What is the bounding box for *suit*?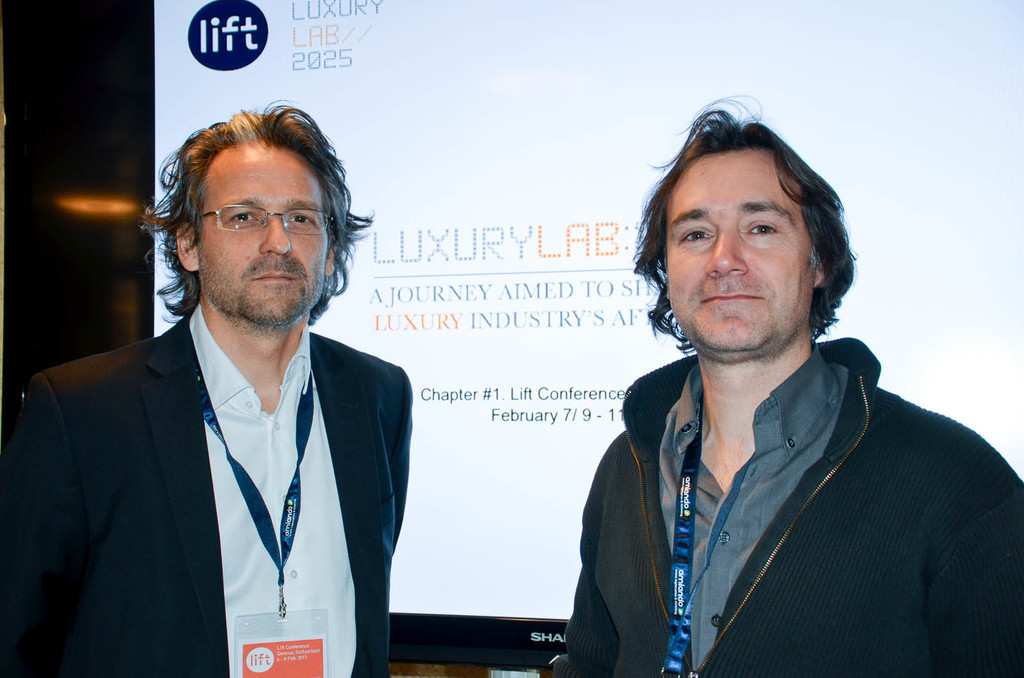
select_region(0, 310, 413, 677).
